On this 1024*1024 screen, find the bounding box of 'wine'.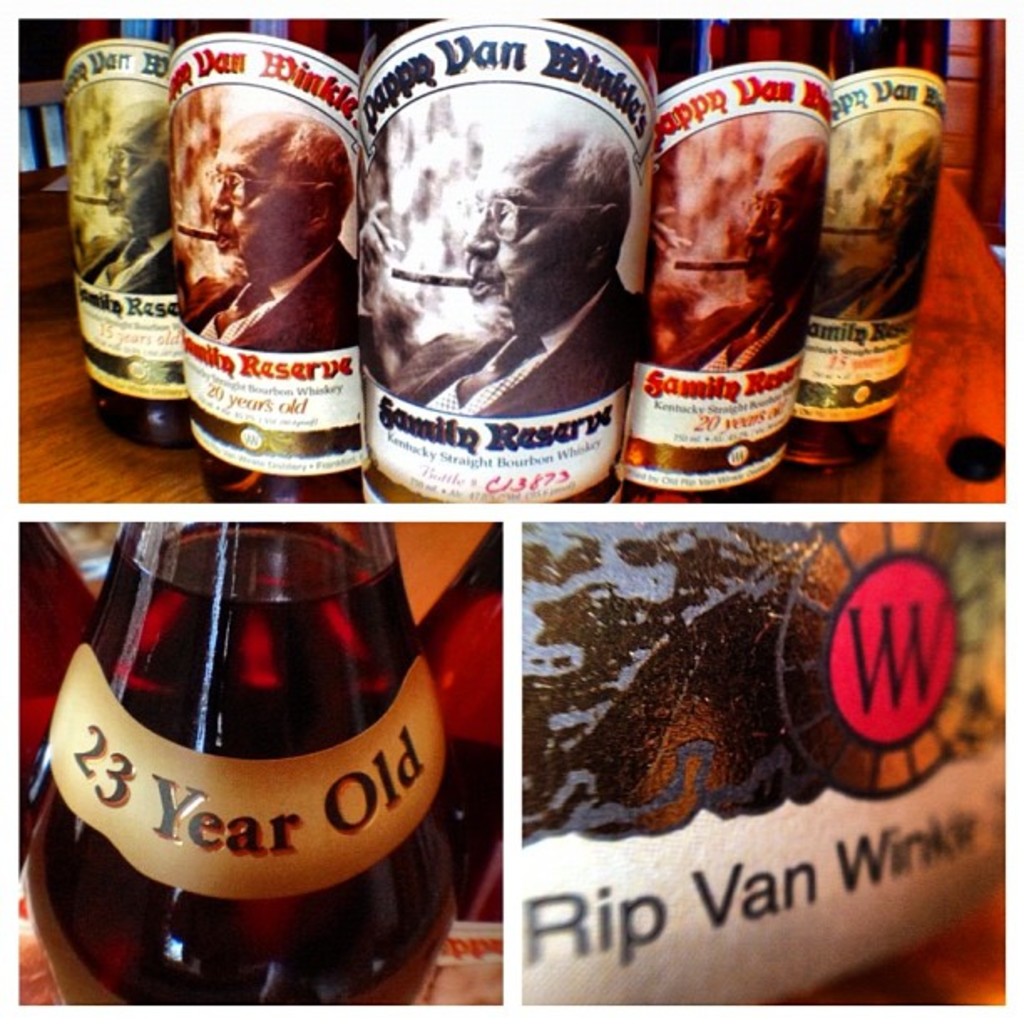
Bounding box: x1=69 y1=13 x2=212 y2=452.
